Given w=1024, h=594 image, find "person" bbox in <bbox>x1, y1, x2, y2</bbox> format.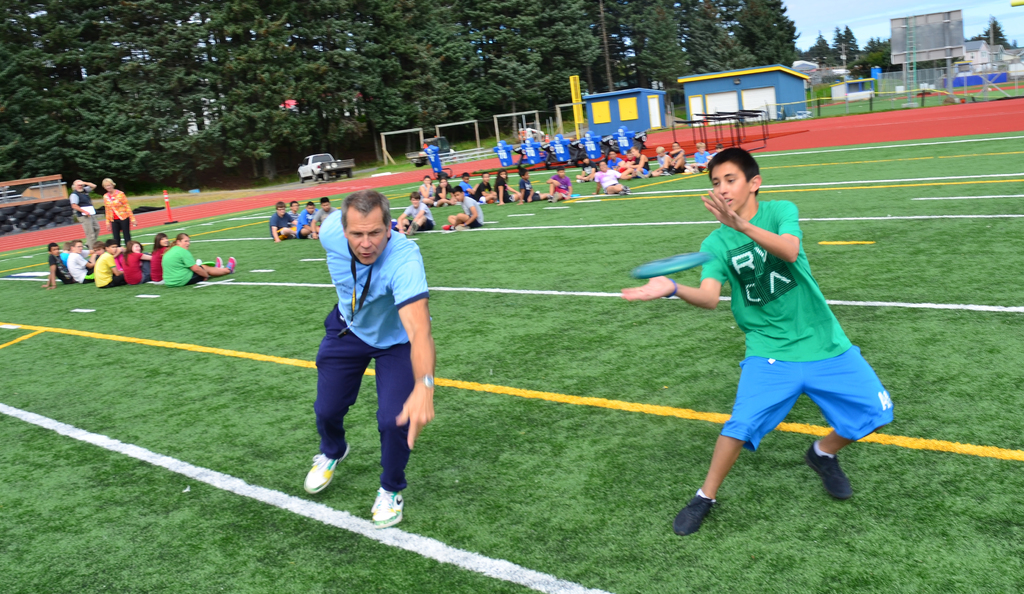
<bbox>454, 170, 476, 201</bbox>.
